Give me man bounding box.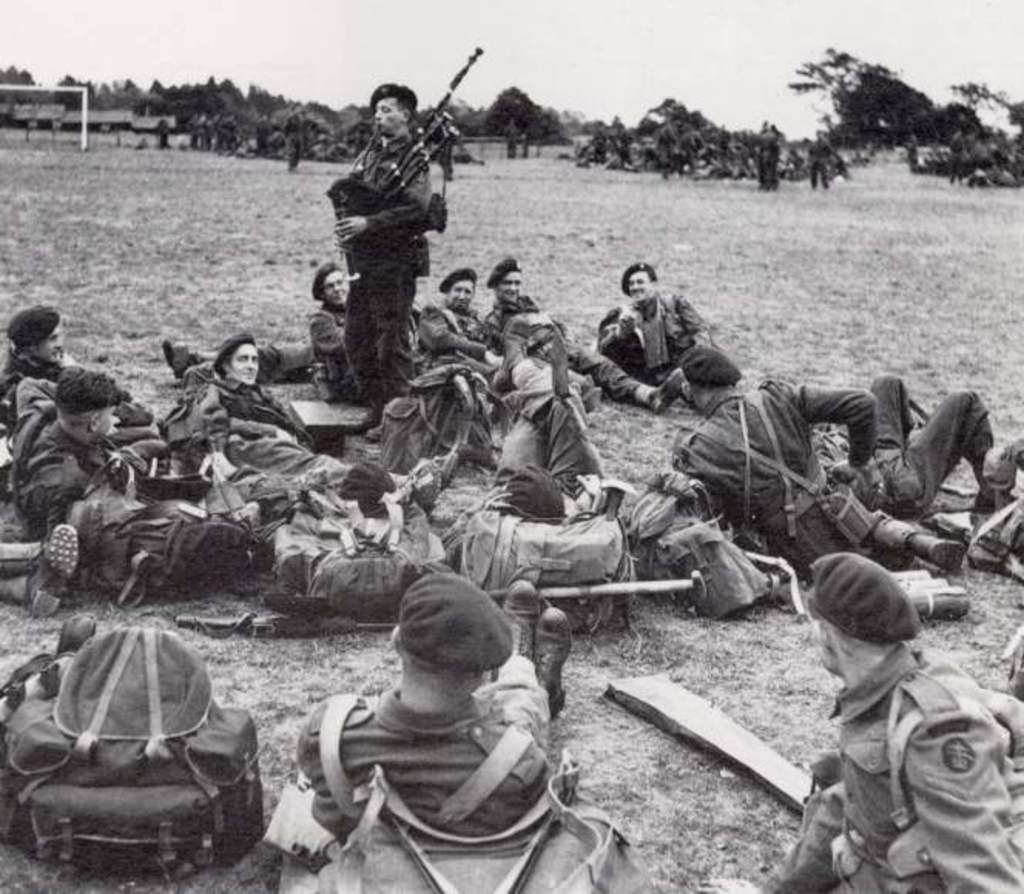
region(774, 550, 1013, 893).
